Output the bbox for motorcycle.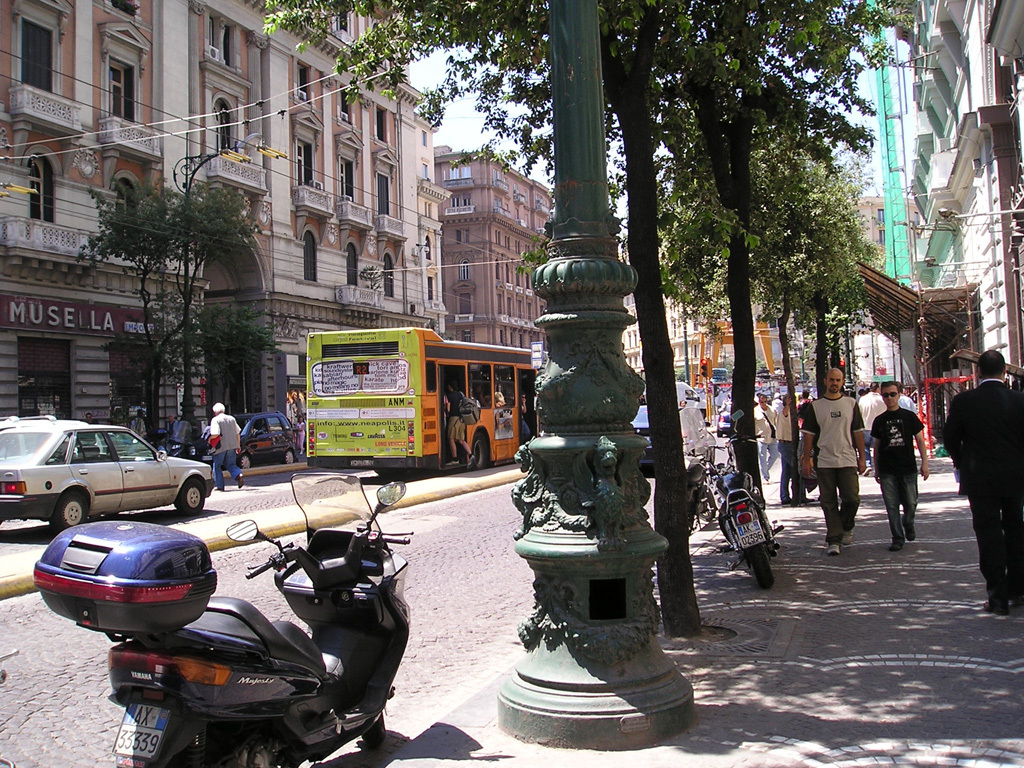
[715, 461, 789, 585].
